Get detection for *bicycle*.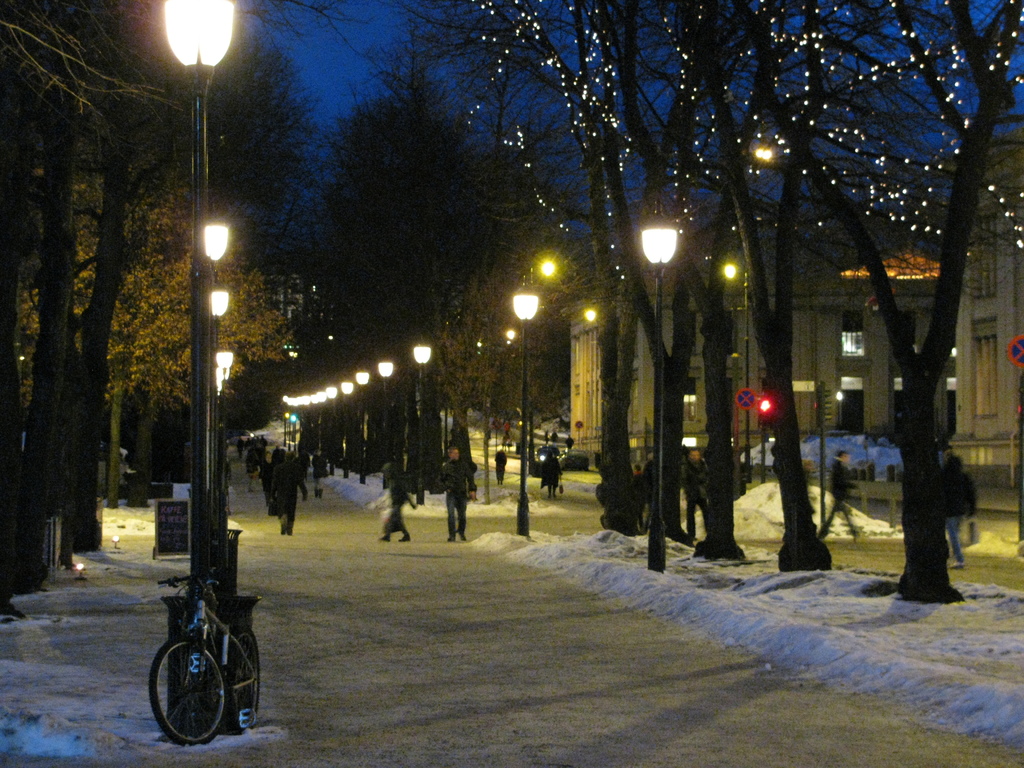
Detection: <bbox>143, 566, 266, 748</bbox>.
